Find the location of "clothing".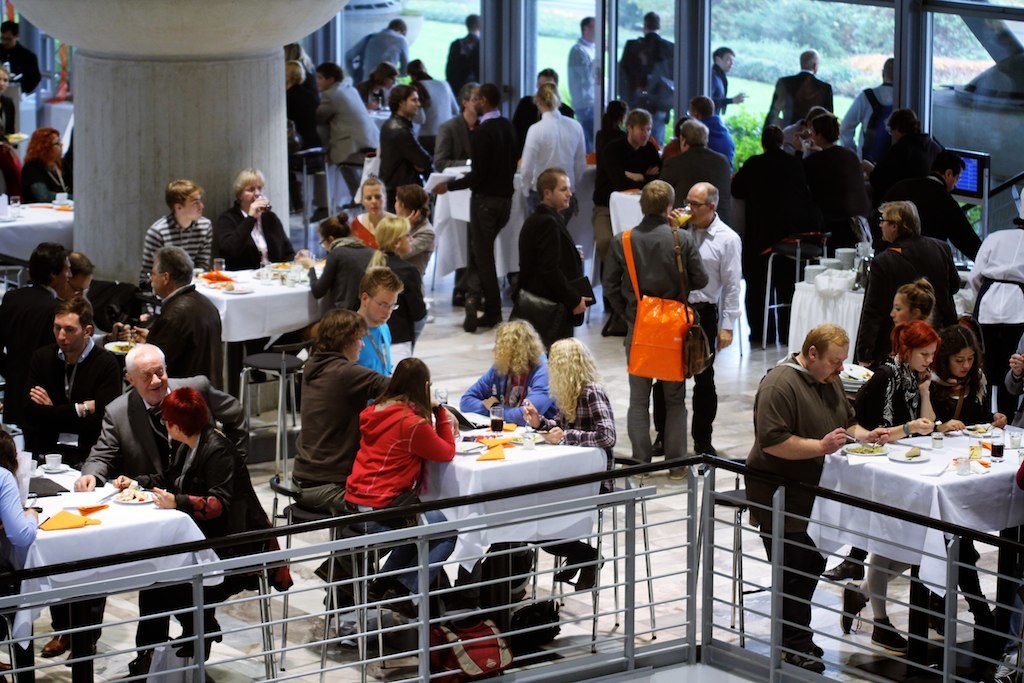
Location: x1=283 y1=70 x2=324 y2=209.
